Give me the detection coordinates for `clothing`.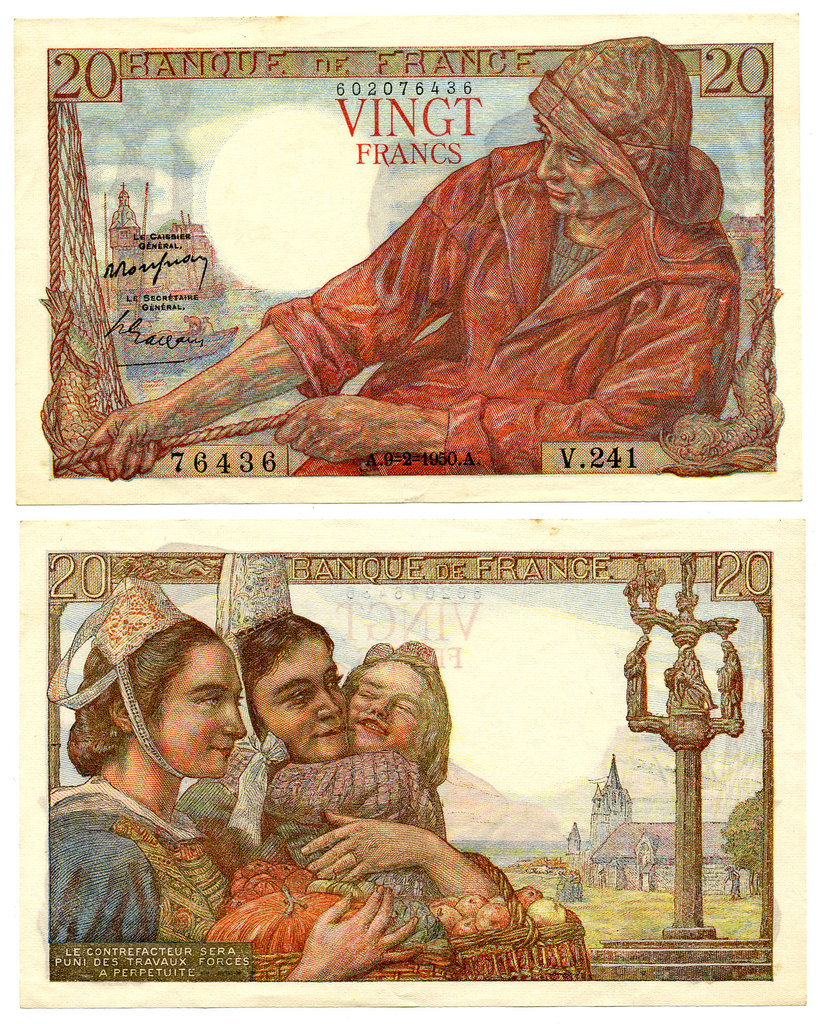
x1=170 y1=722 x2=301 y2=858.
